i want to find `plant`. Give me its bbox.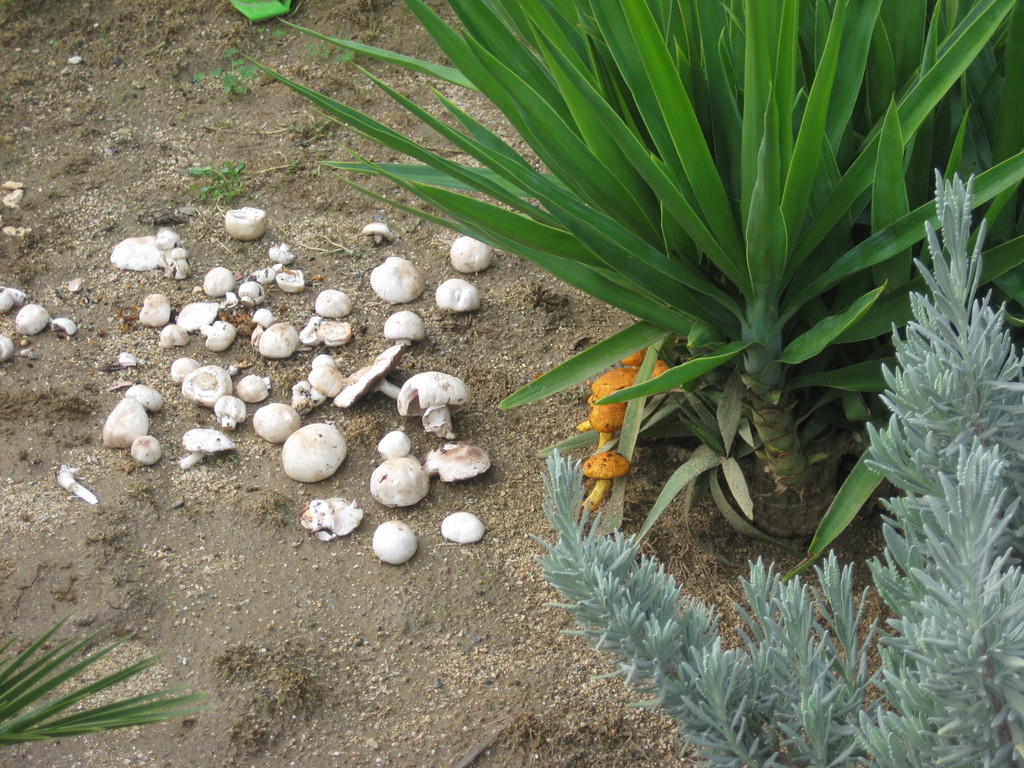
bbox=[0, 611, 196, 762].
